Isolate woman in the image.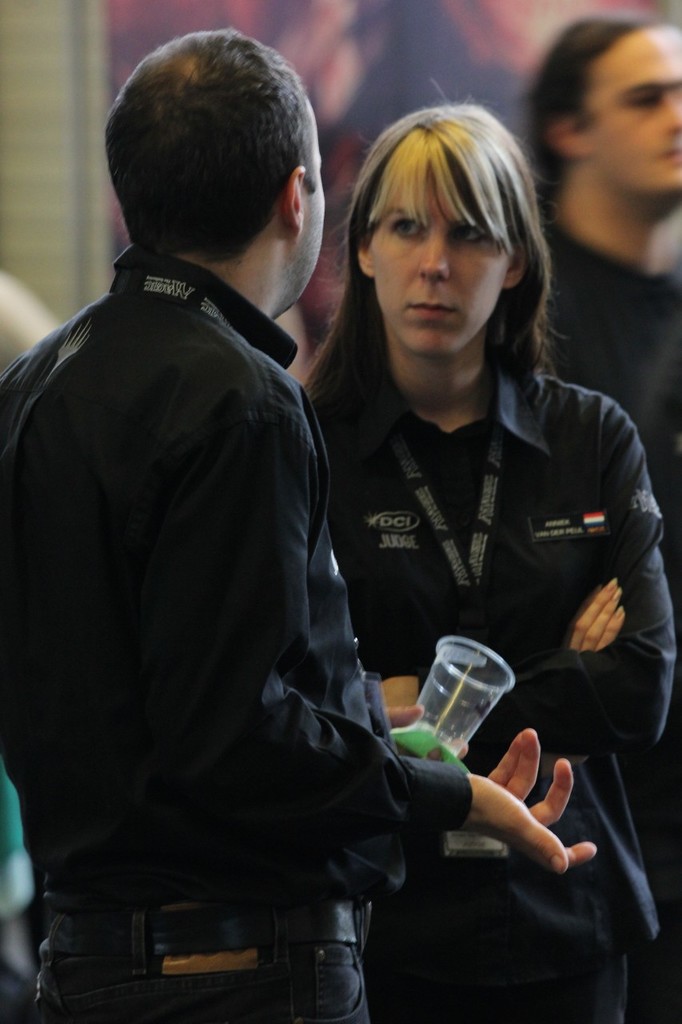
Isolated region: bbox(241, 106, 652, 1005).
